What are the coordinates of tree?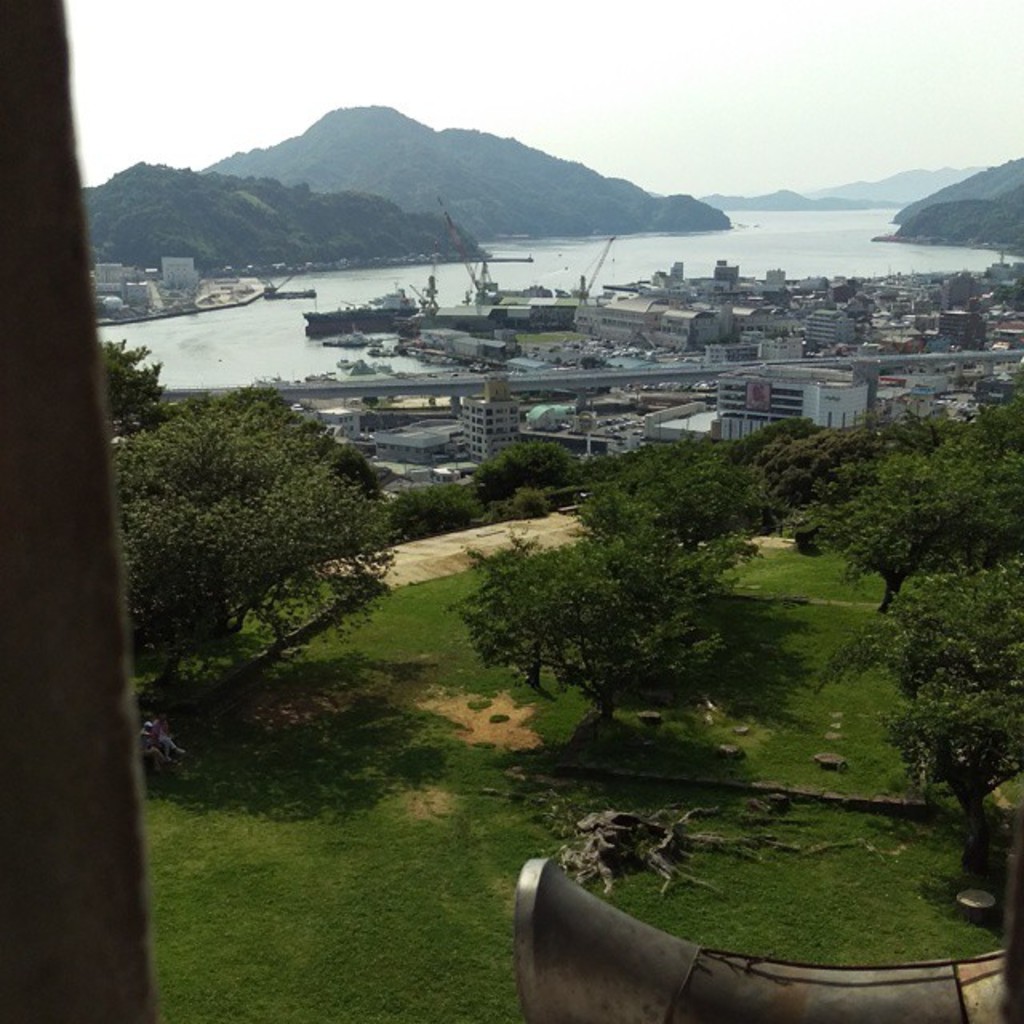
box(125, 357, 406, 656).
